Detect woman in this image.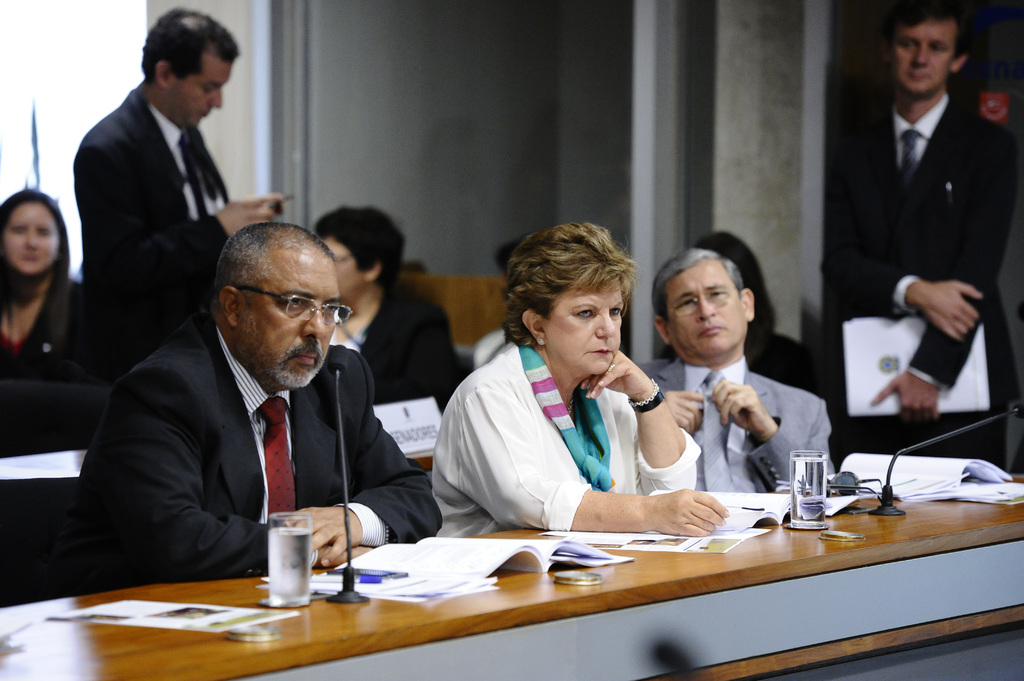
Detection: crop(313, 202, 468, 402).
